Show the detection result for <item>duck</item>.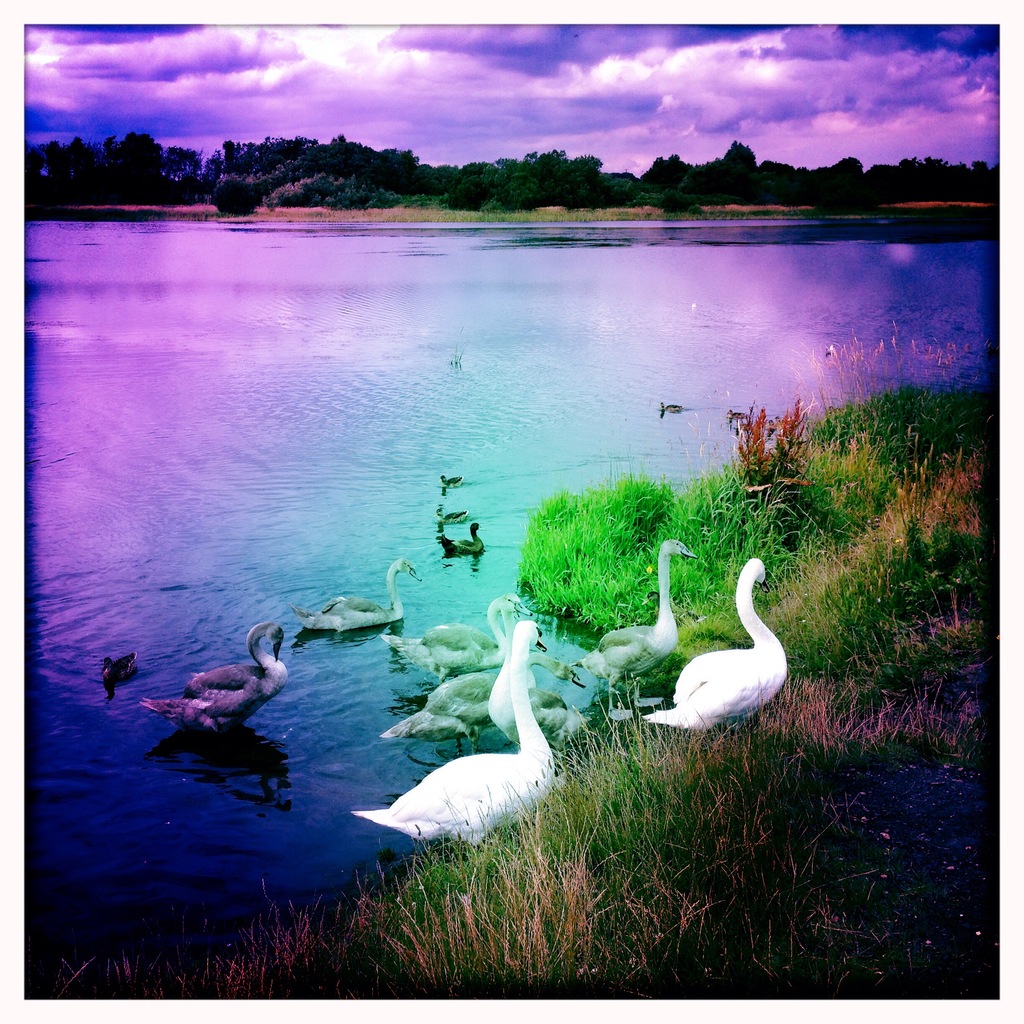
{"x1": 176, "y1": 655, "x2": 257, "y2": 696}.
